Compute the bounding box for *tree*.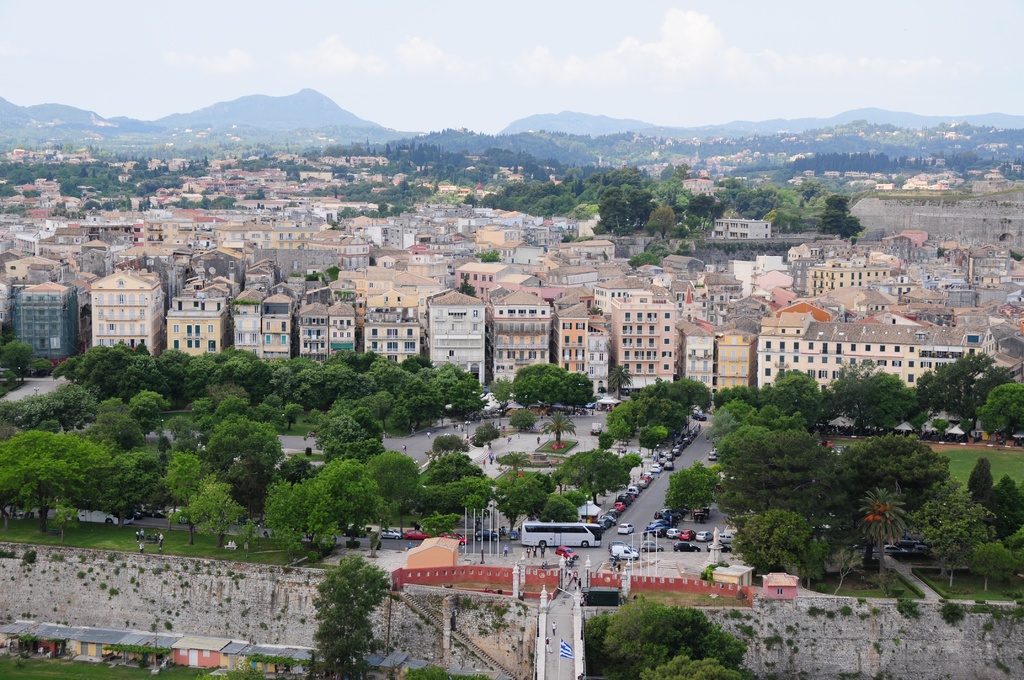
{"x1": 513, "y1": 414, "x2": 532, "y2": 429}.
